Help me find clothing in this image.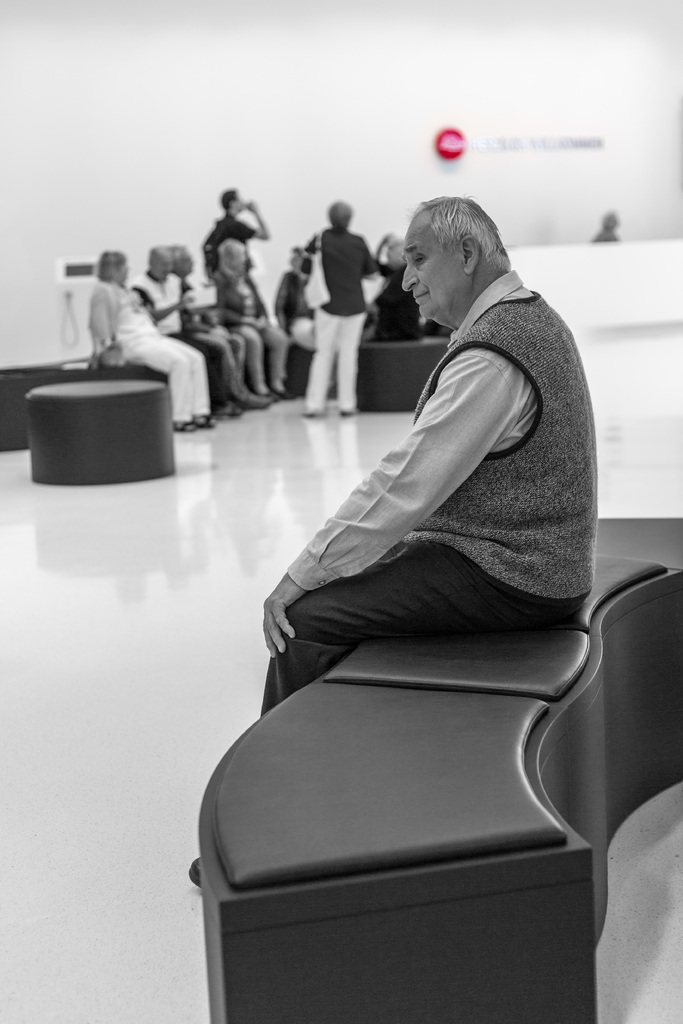
Found it: (277, 244, 599, 681).
